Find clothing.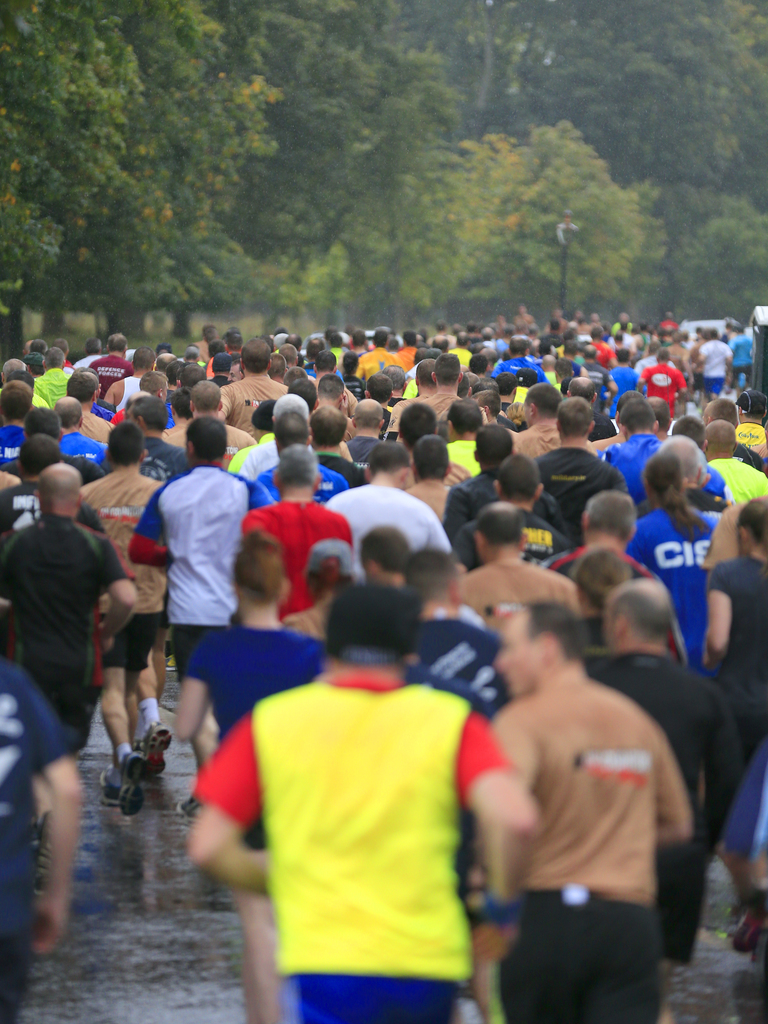
rect(620, 509, 723, 663).
